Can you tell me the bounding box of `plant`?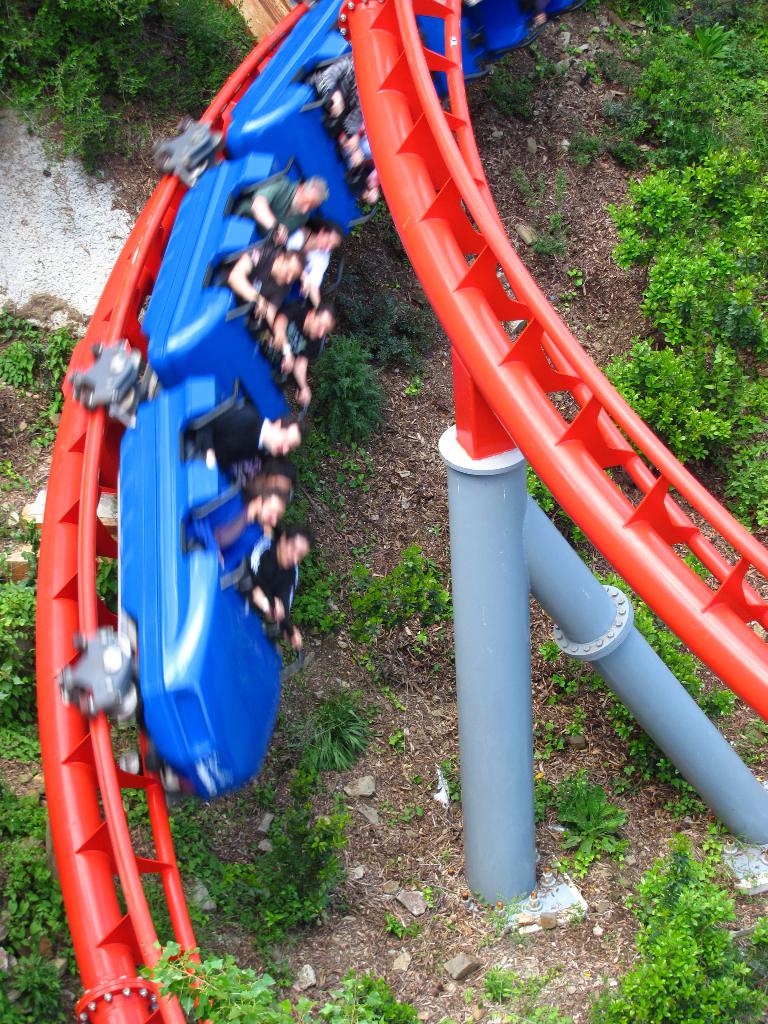
bbox=[0, 300, 92, 402].
